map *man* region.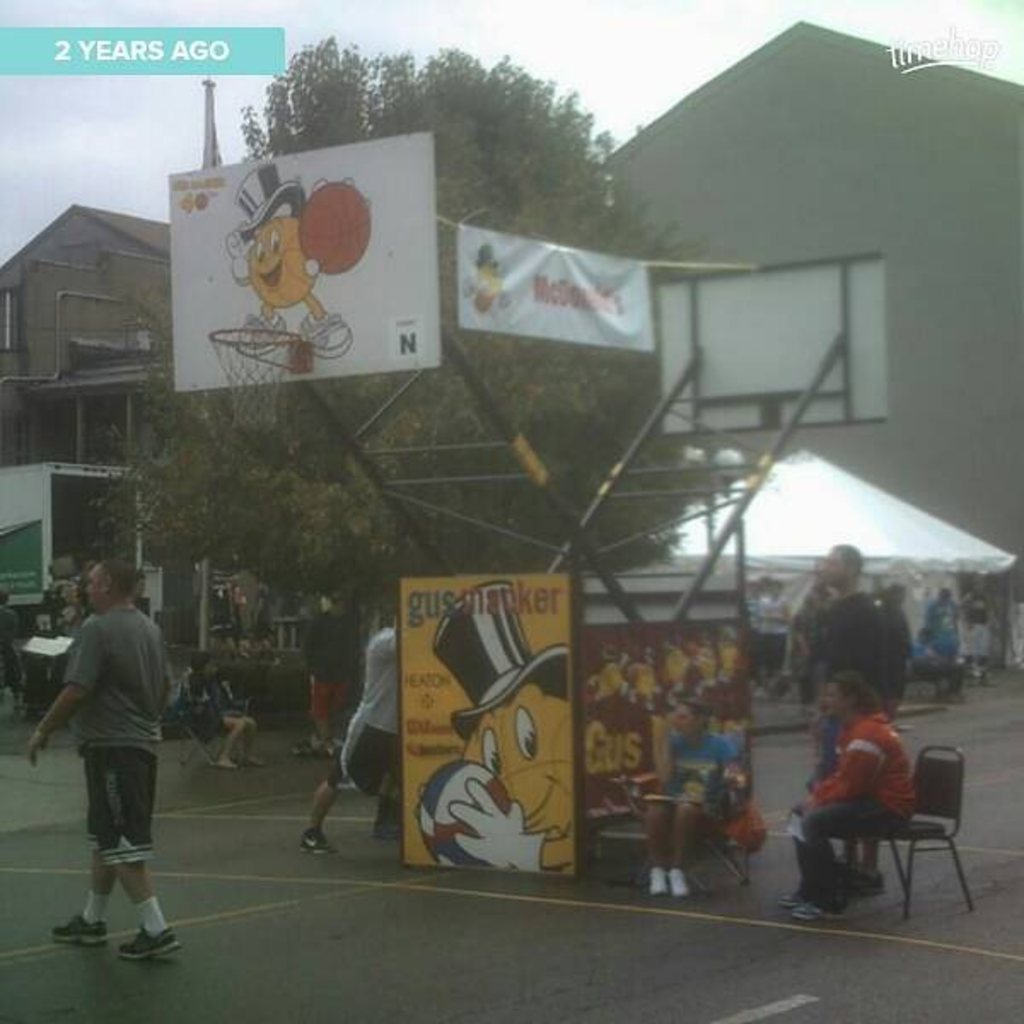
Mapped to [299, 628, 406, 860].
